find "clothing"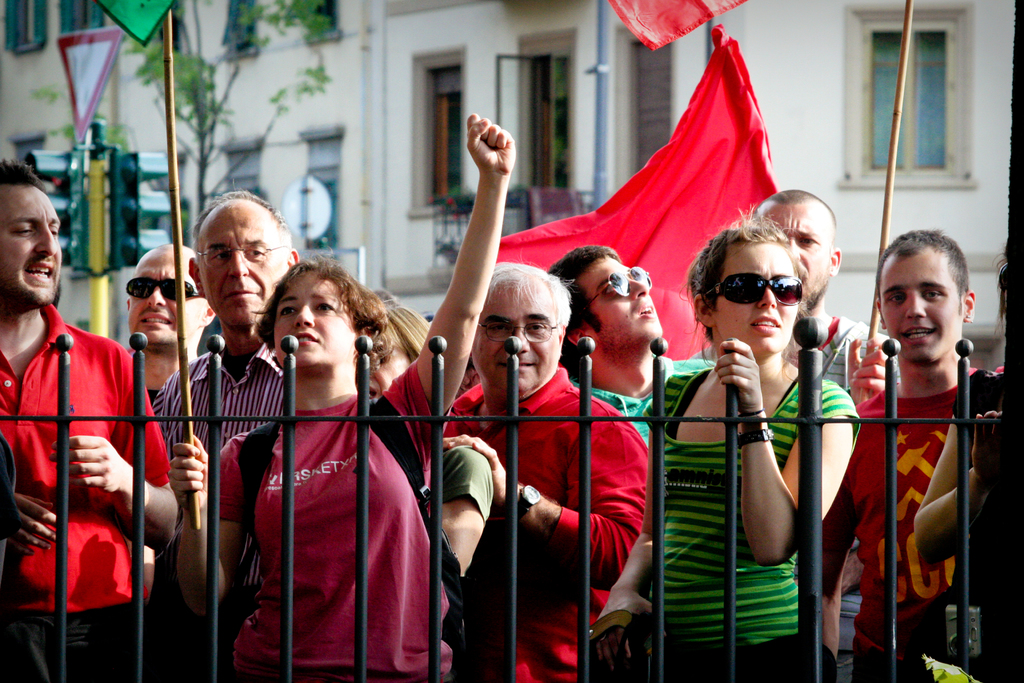
(643, 368, 860, 682)
